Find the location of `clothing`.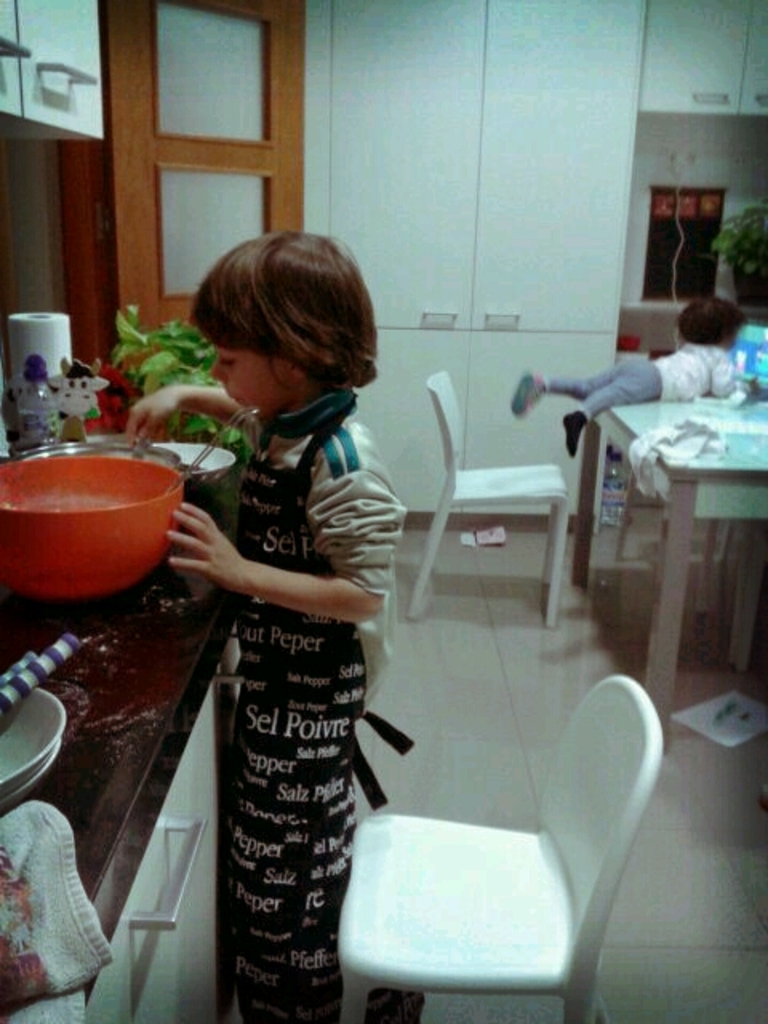
Location: 157 312 398 1003.
